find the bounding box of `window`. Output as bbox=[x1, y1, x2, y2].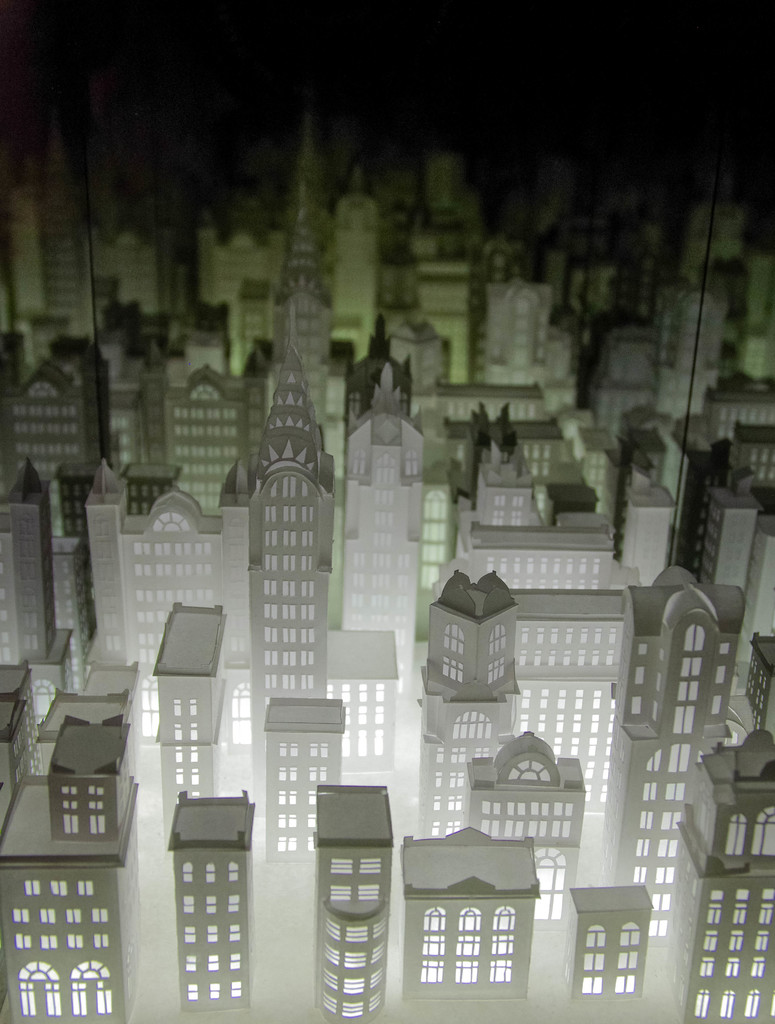
bbox=[746, 983, 760, 1014].
